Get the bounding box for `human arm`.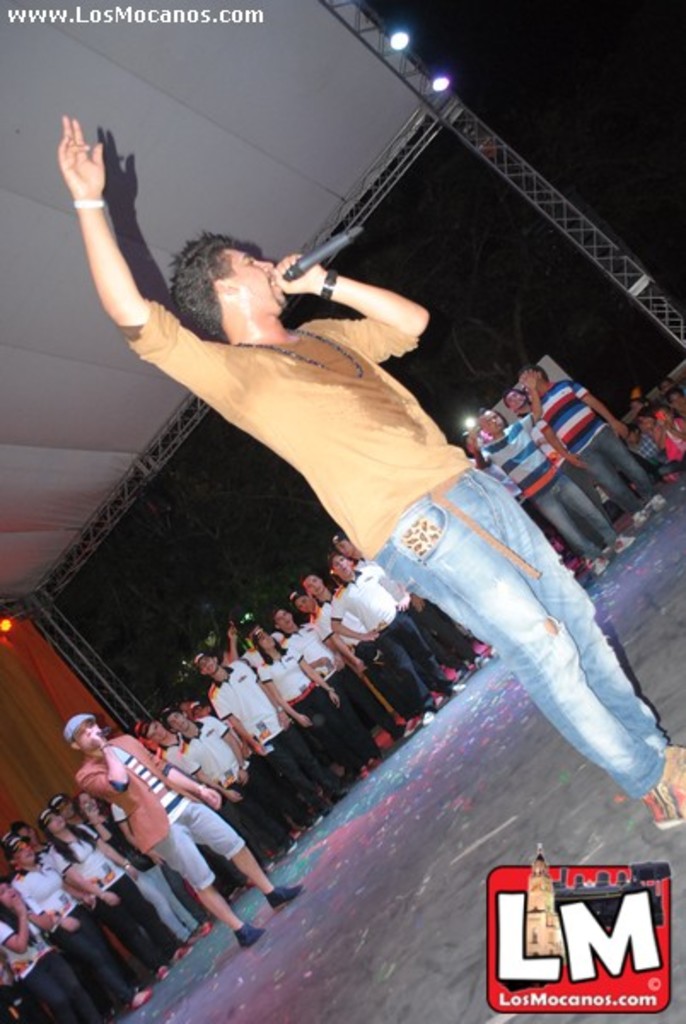
left=38, top=94, right=212, bottom=428.
